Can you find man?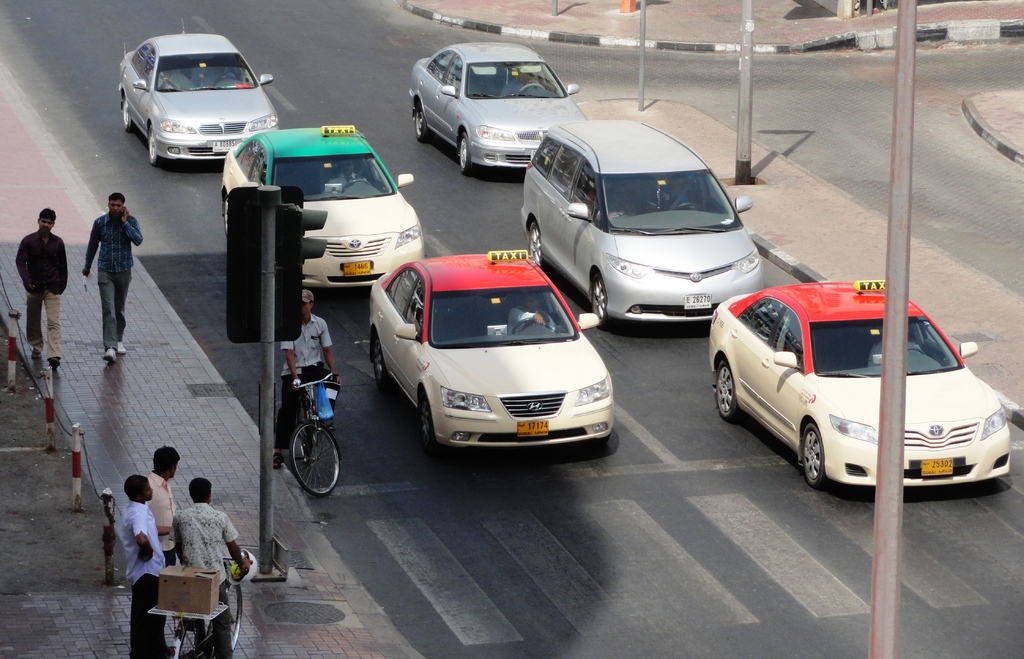
Yes, bounding box: 71, 179, 136, 354.
